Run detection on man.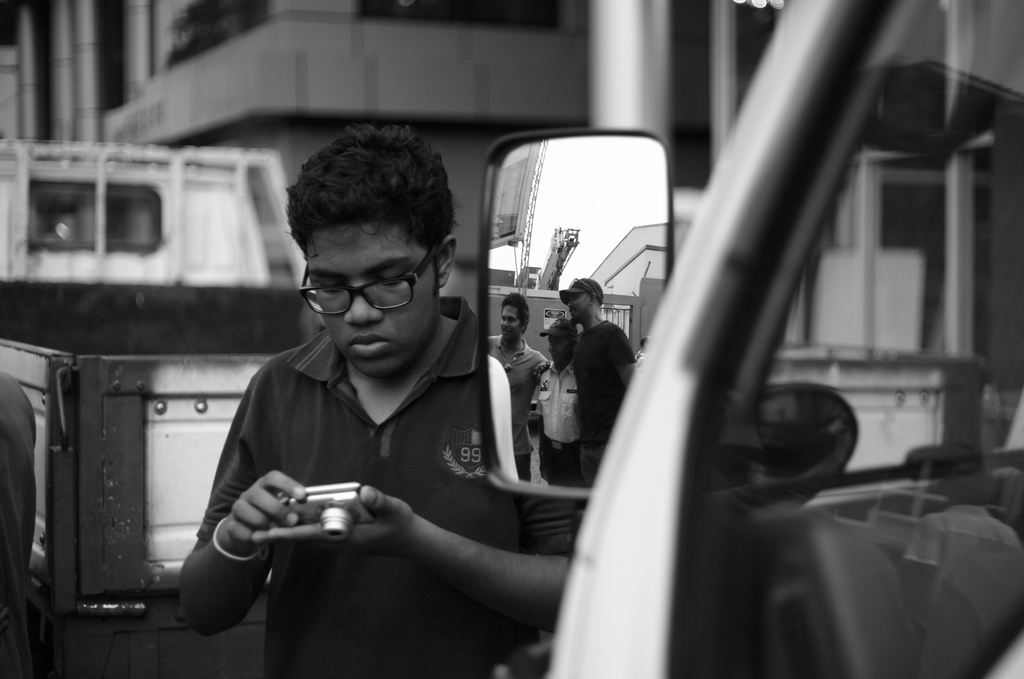
Result: x1=175, y1=132, x2=585, y2=678.
